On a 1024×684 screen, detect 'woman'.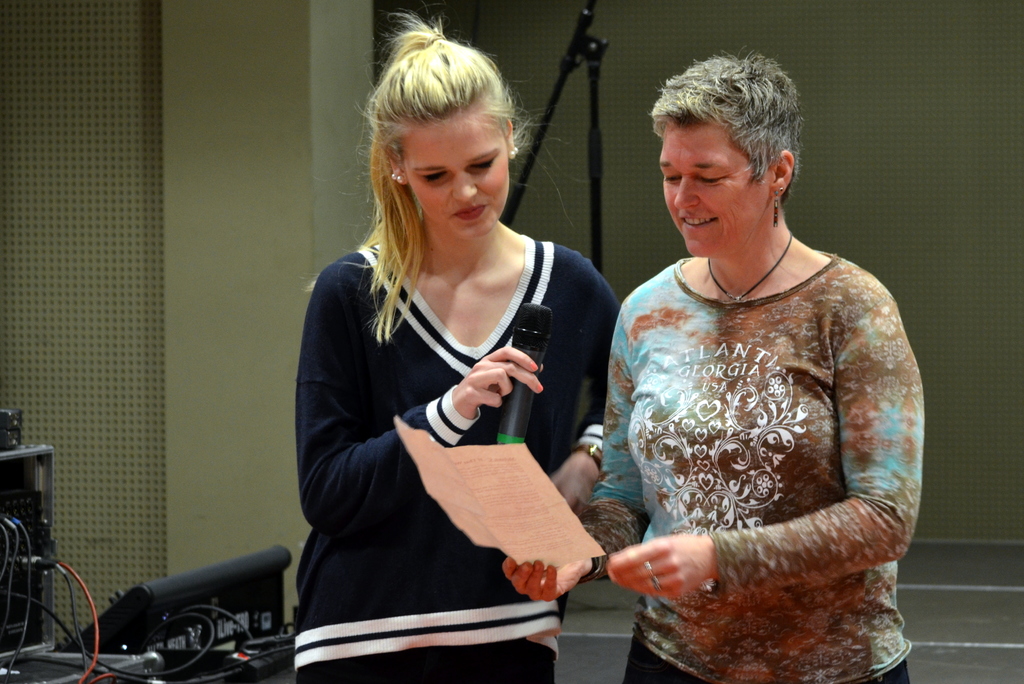
detection(287, 107, 607, 658).
